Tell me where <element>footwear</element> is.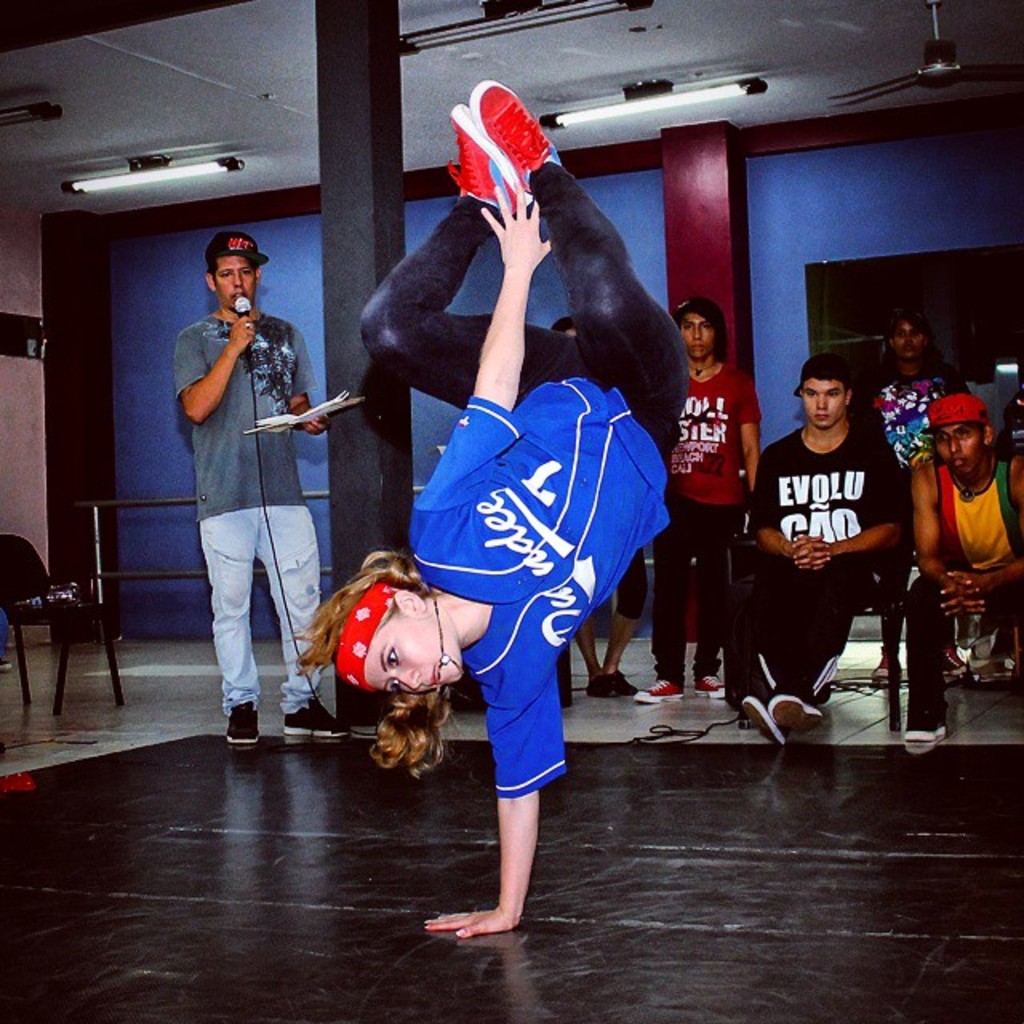
<element>footwear</element> is at [611,667,638,699].
